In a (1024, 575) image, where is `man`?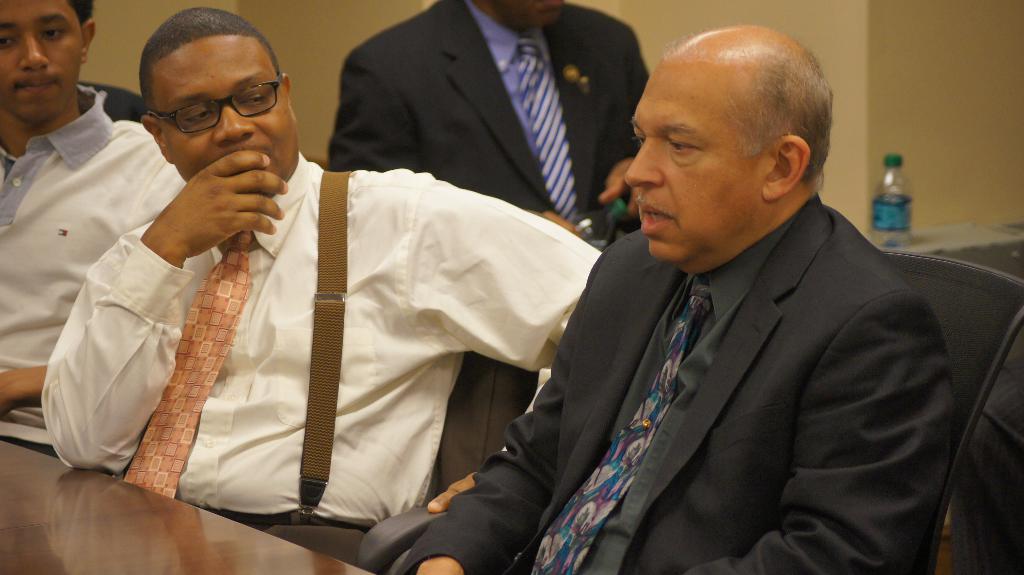
330/0/666/255.
